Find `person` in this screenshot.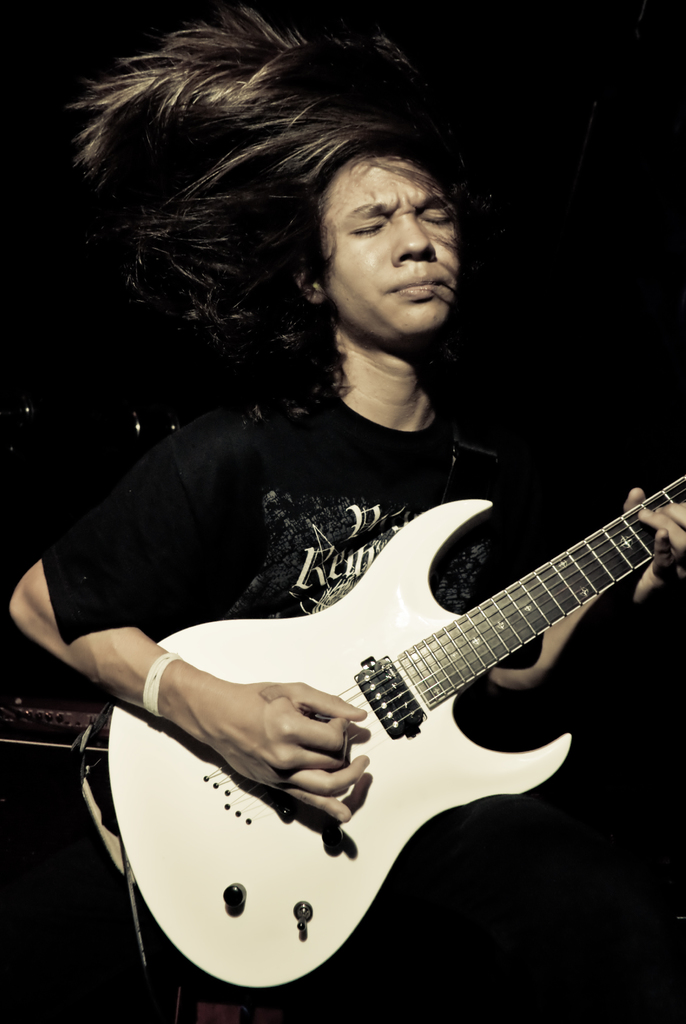
The bounding box for `person` is bbox(14, 9, 685, 1022).
